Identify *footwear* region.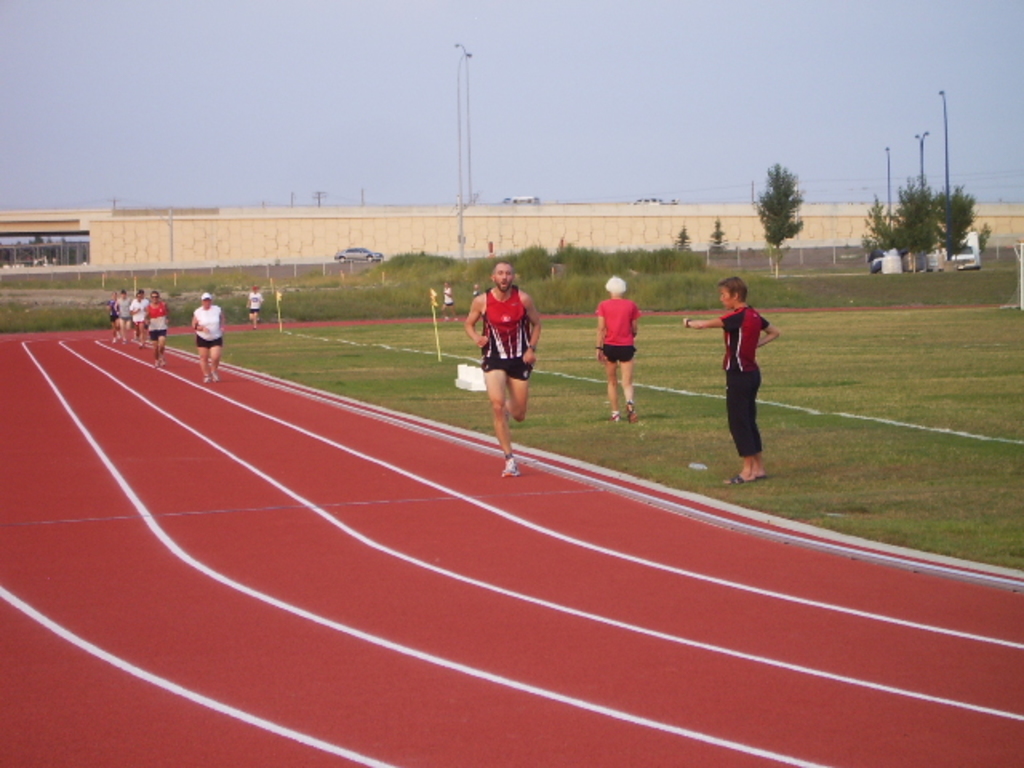
Region: (left=726, top=472, right=763, bottom=485).
